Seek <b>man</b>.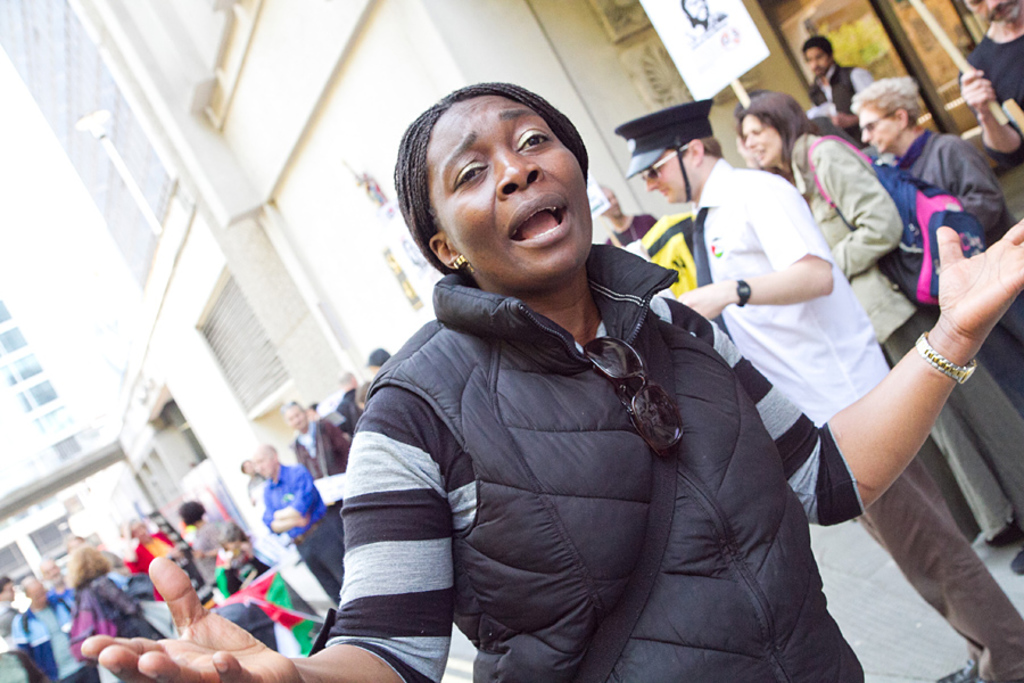
(left=605, top=94, right=1023, bottom=682).
